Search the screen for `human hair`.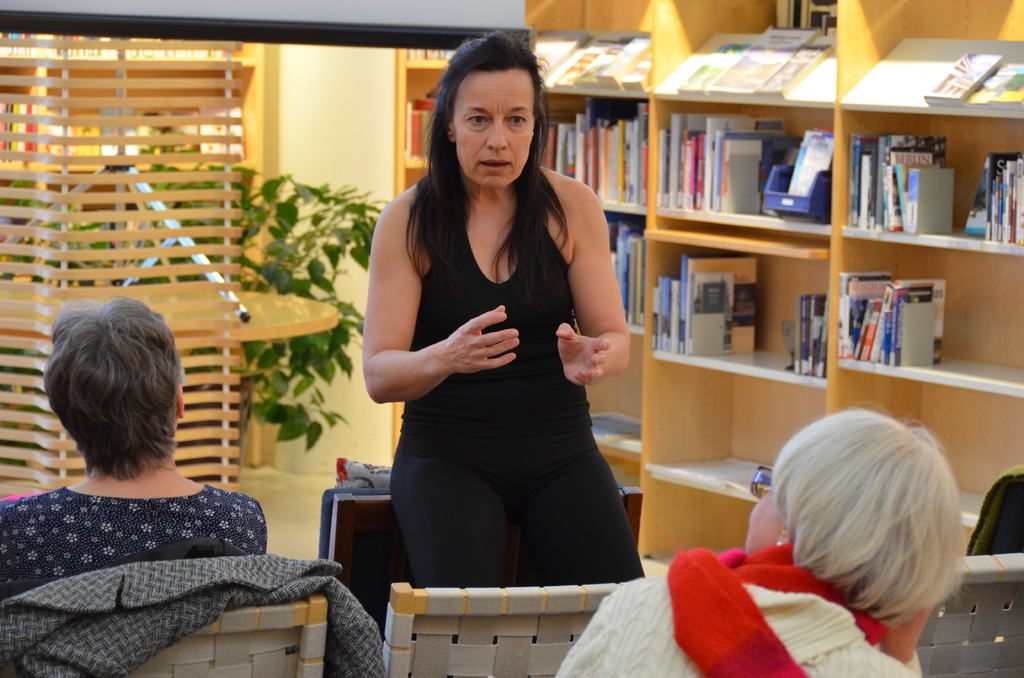
Found at box=[44, 303, 175, 506].
